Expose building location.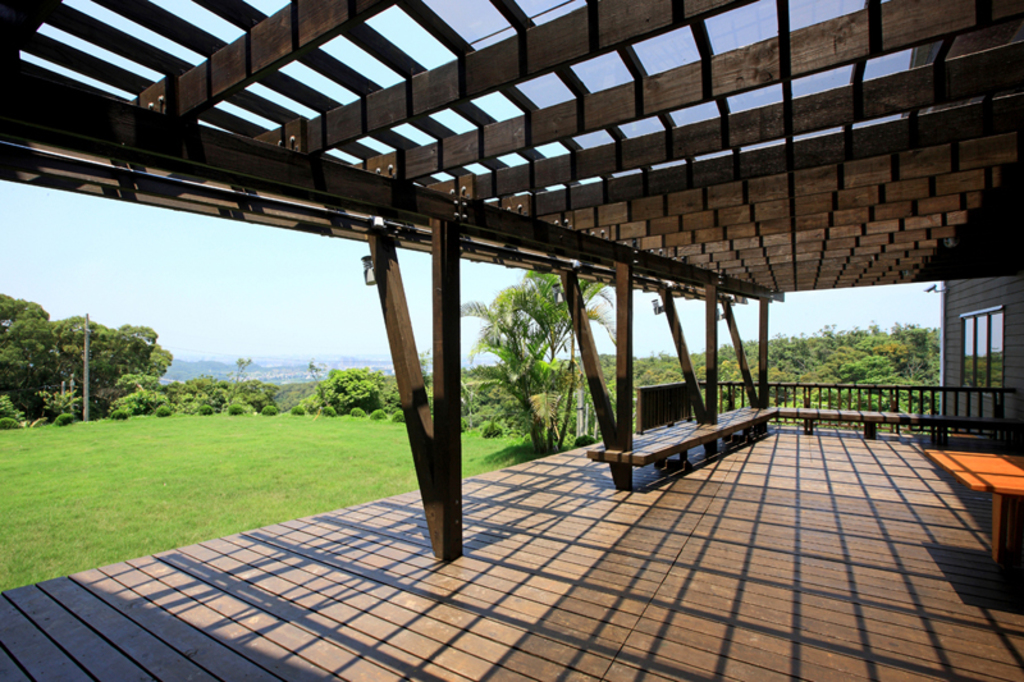
Exposed at x1=0, y1=0, x2=1023, y2=681.
